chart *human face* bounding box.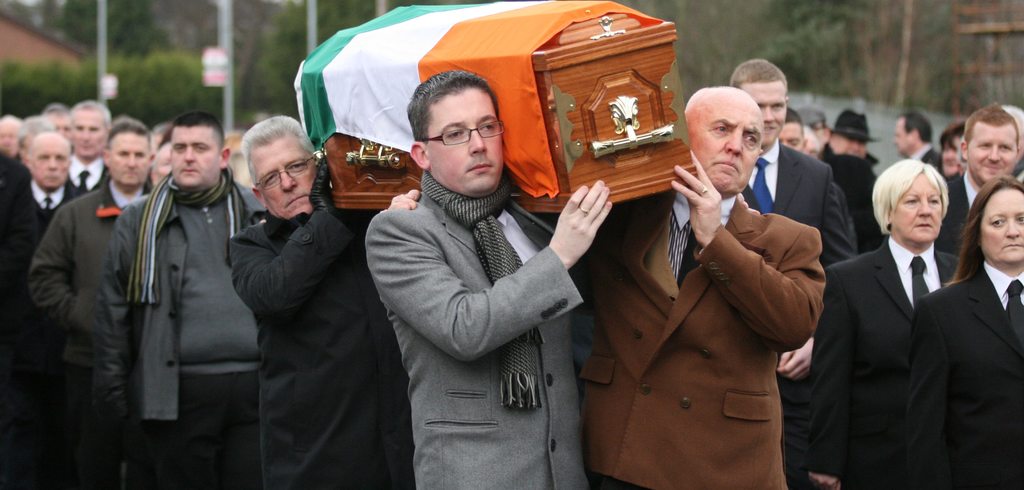
Charted: [72,108,107,157].
